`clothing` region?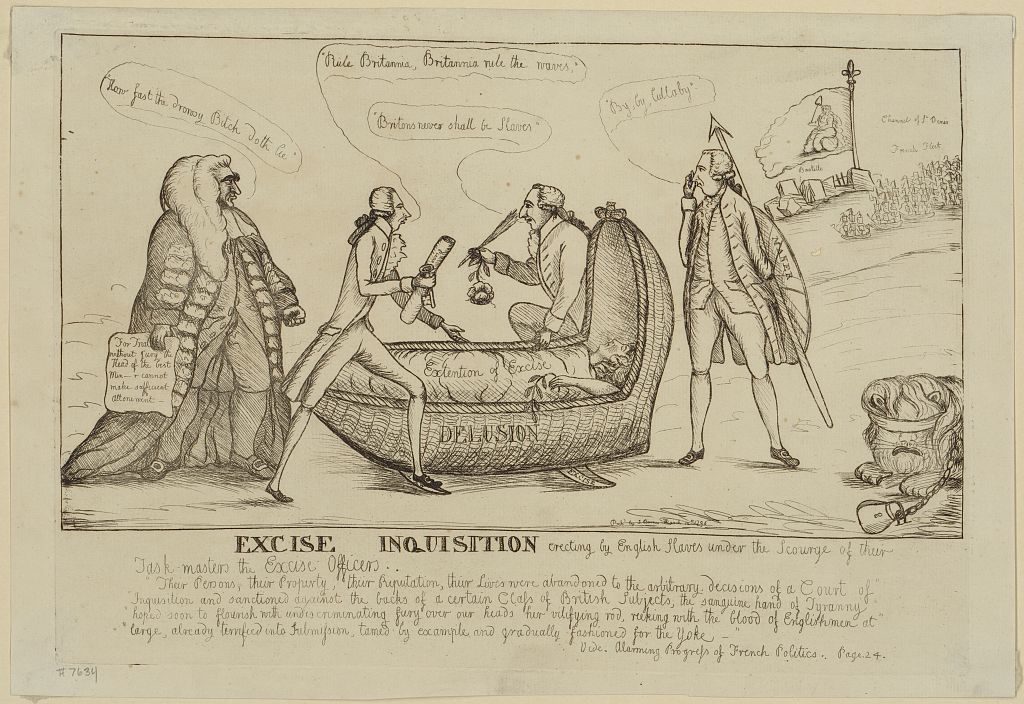
(left=521, top=224, right=590, bottom=339)
